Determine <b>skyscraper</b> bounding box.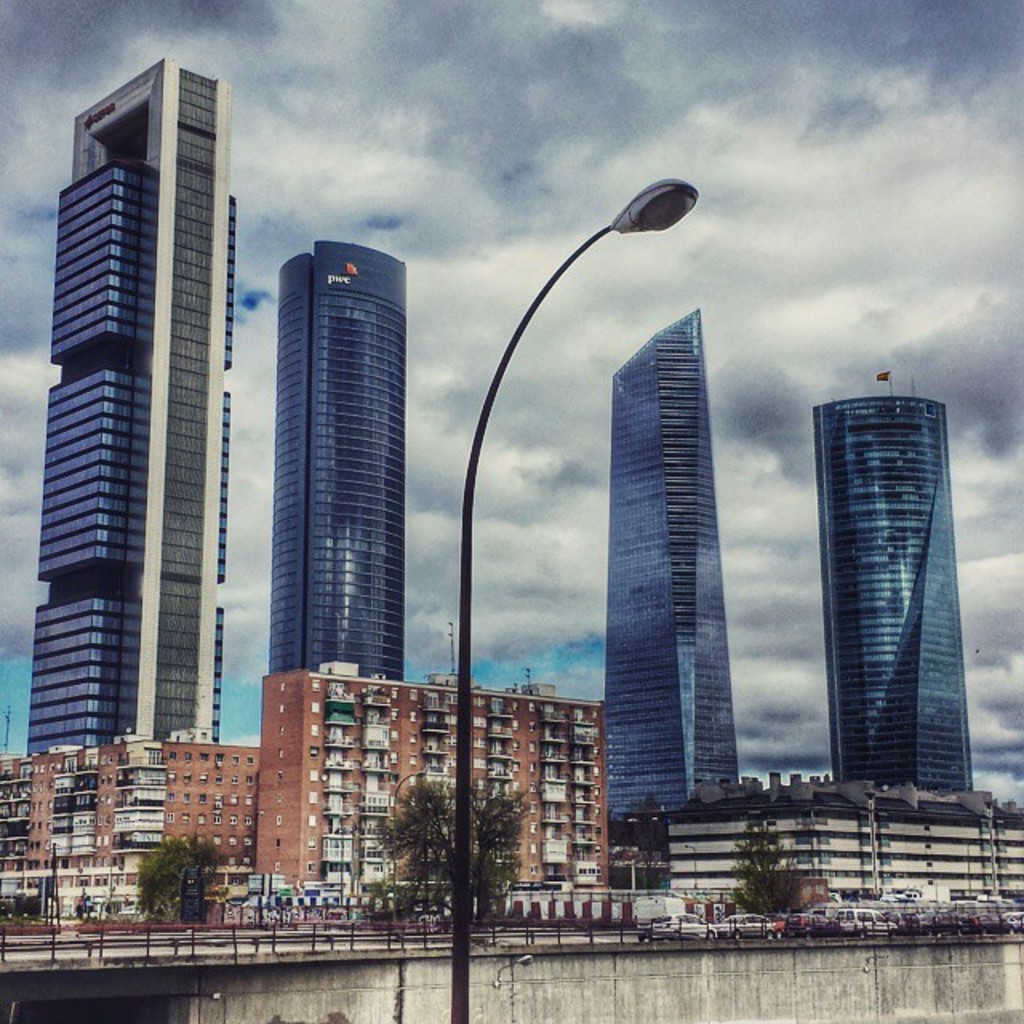
Determined: detection(264, 659, 600, 899).
